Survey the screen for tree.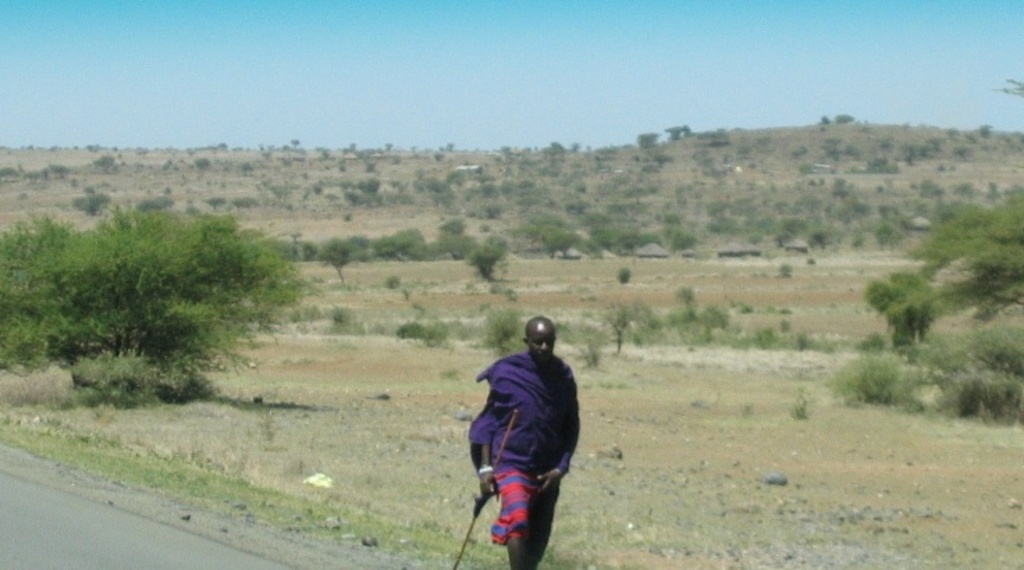
Survey found: bbox=[533, 214, 587, 263].
